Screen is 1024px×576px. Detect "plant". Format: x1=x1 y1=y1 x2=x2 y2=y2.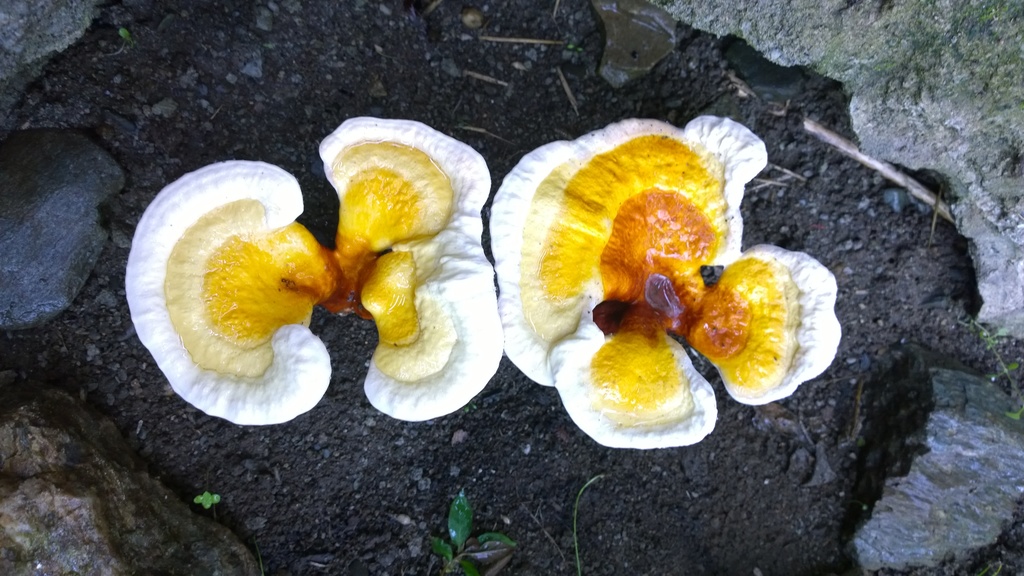
x1=428 y1=483 x2=519 y2=575.
